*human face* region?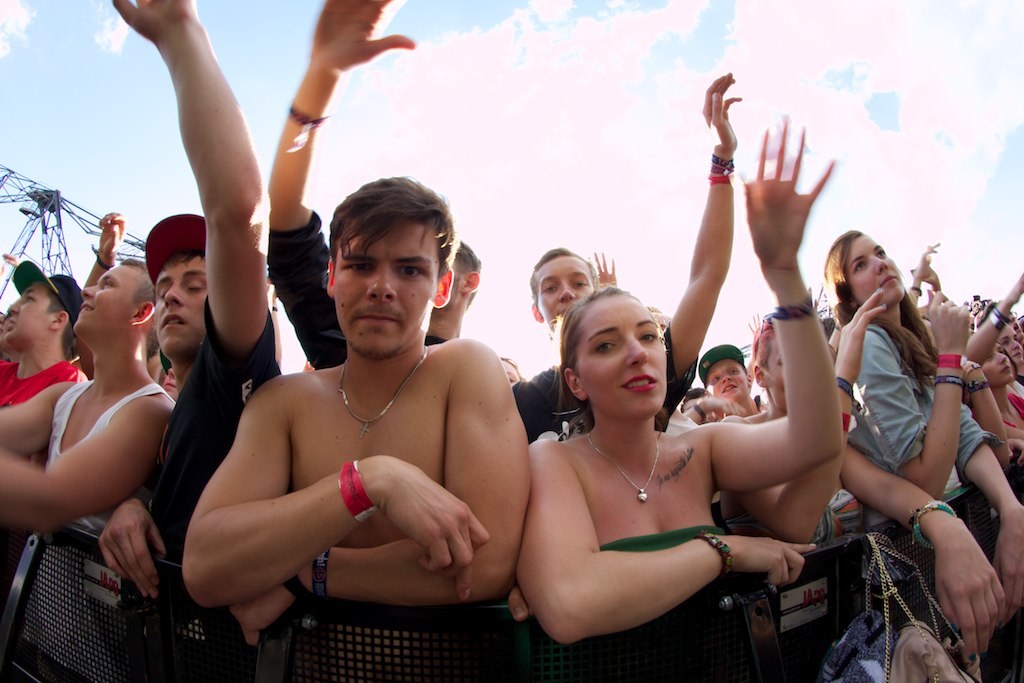
(333,225,438,362)
